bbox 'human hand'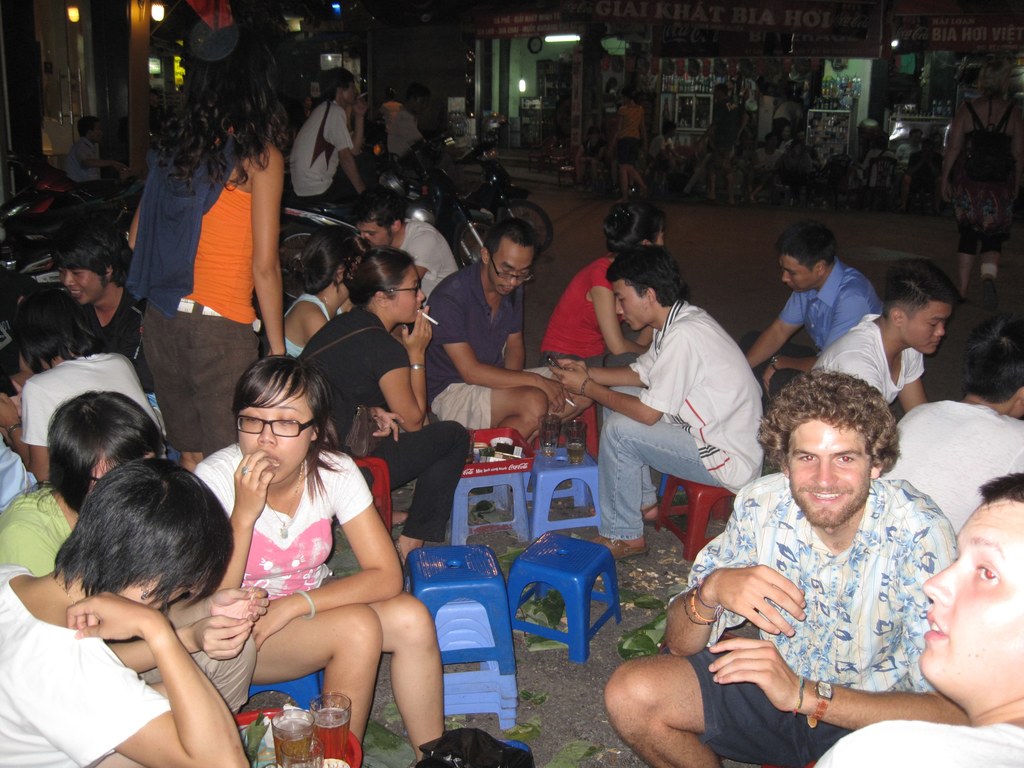
(left=231, top=447, right=284, bottom=532)
